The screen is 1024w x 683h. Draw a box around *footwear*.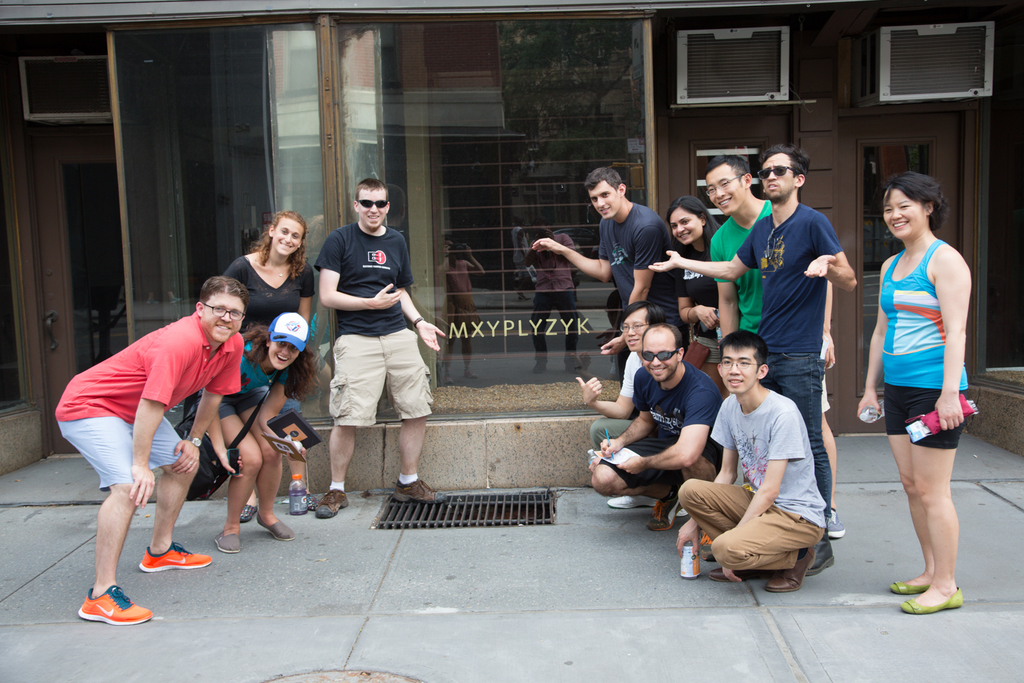
region(760, 549, 818, 595).
